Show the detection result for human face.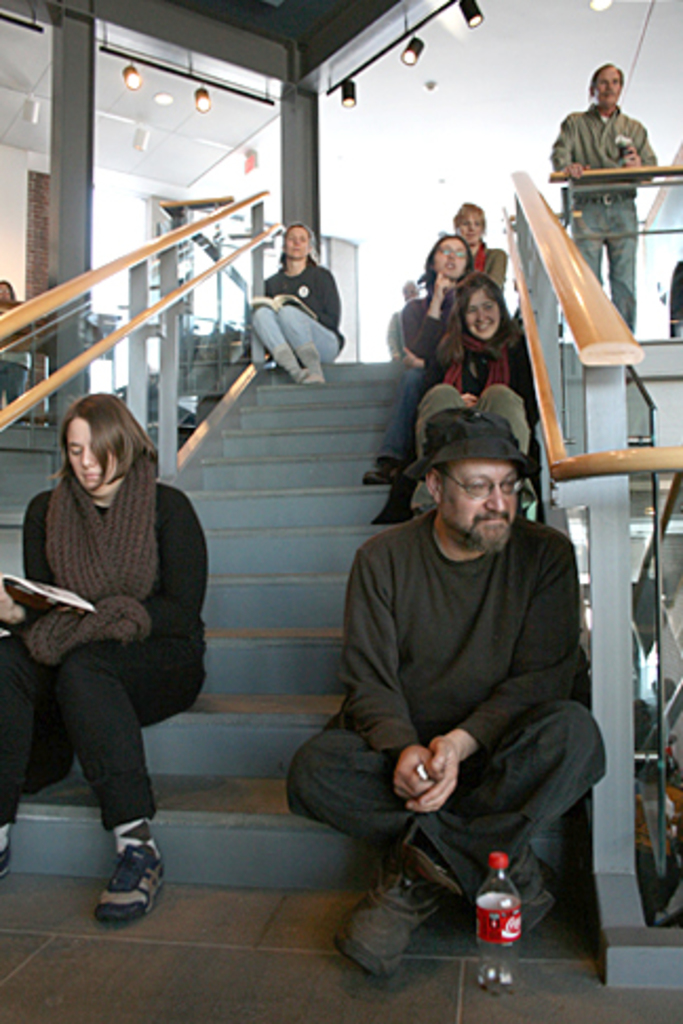
(left=434, top=455, right=523, bottom=554).
